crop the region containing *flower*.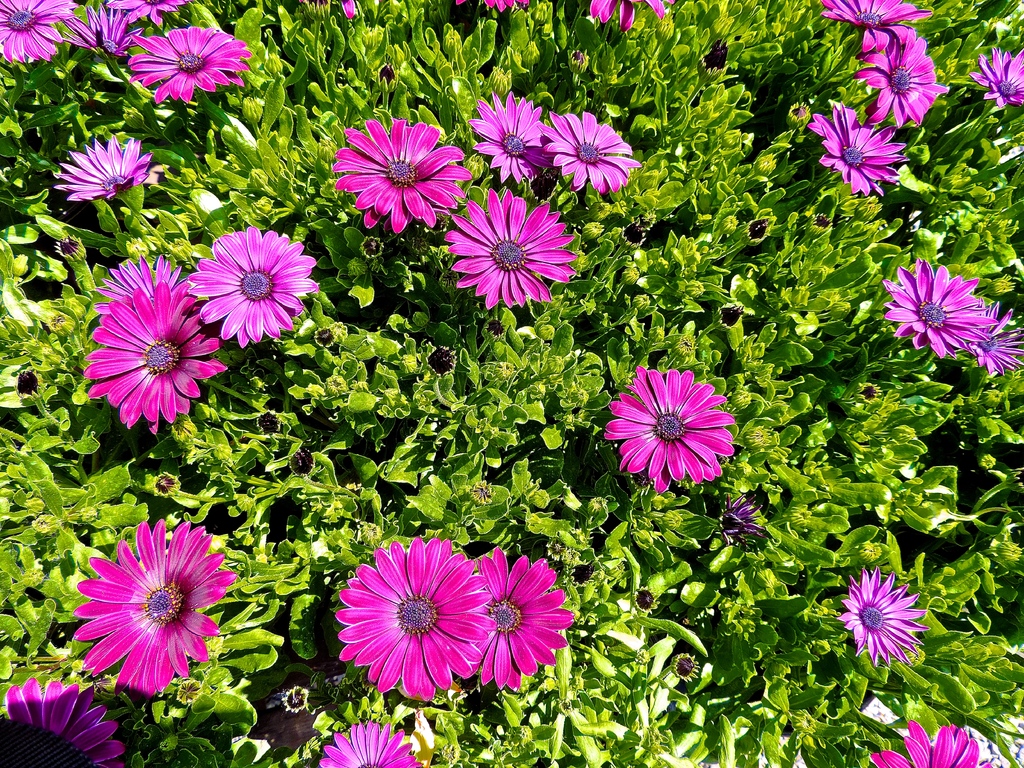
Crop region: (868,716,995,767).
